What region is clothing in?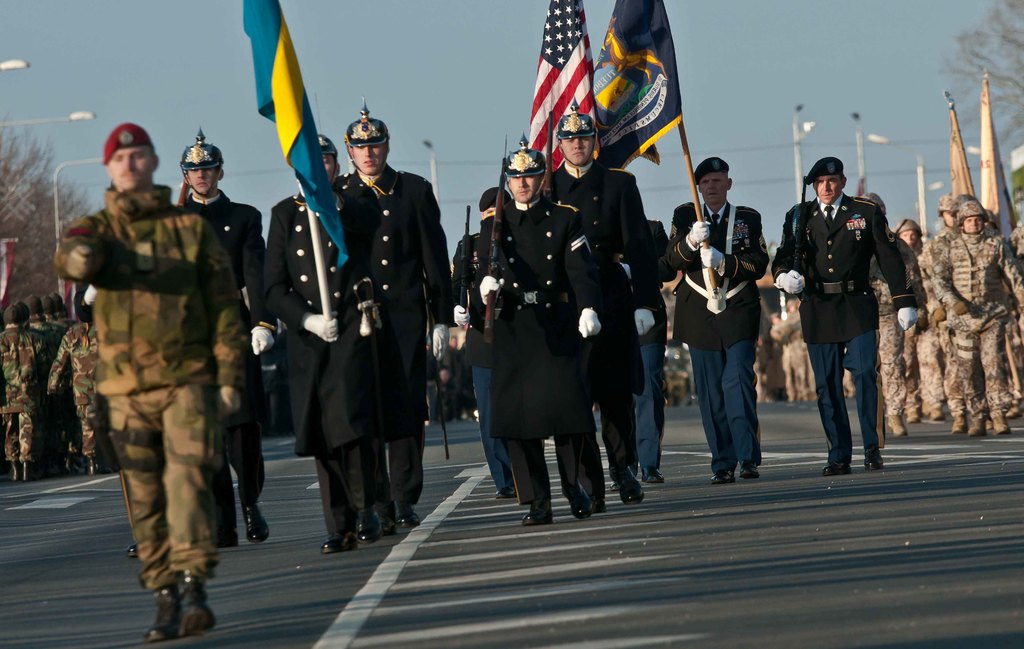
[58,185,248,599].
